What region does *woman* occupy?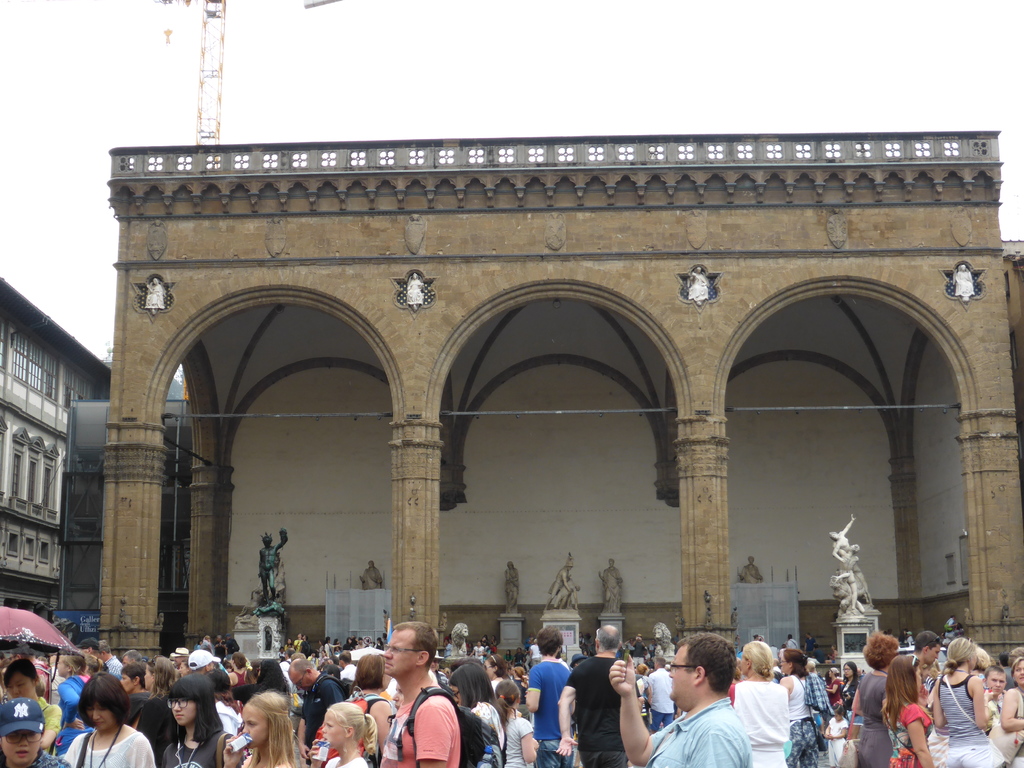
632, 660, 649, 678.
